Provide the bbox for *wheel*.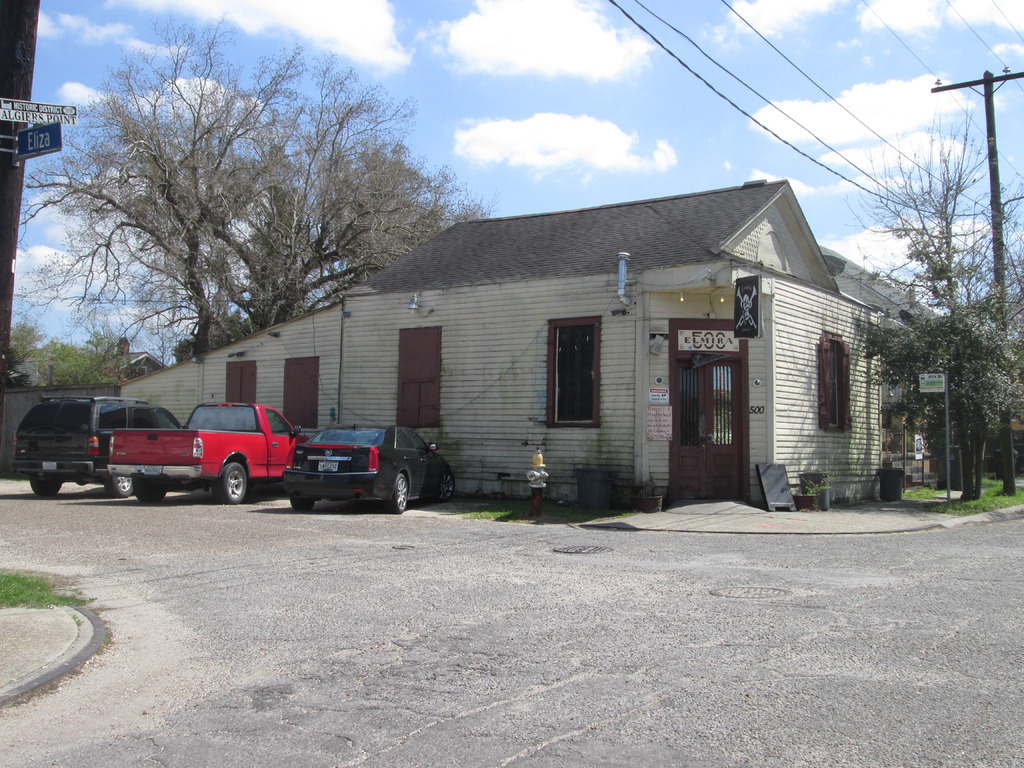
<bbox>31, 479, 54, 497</bbox>.
